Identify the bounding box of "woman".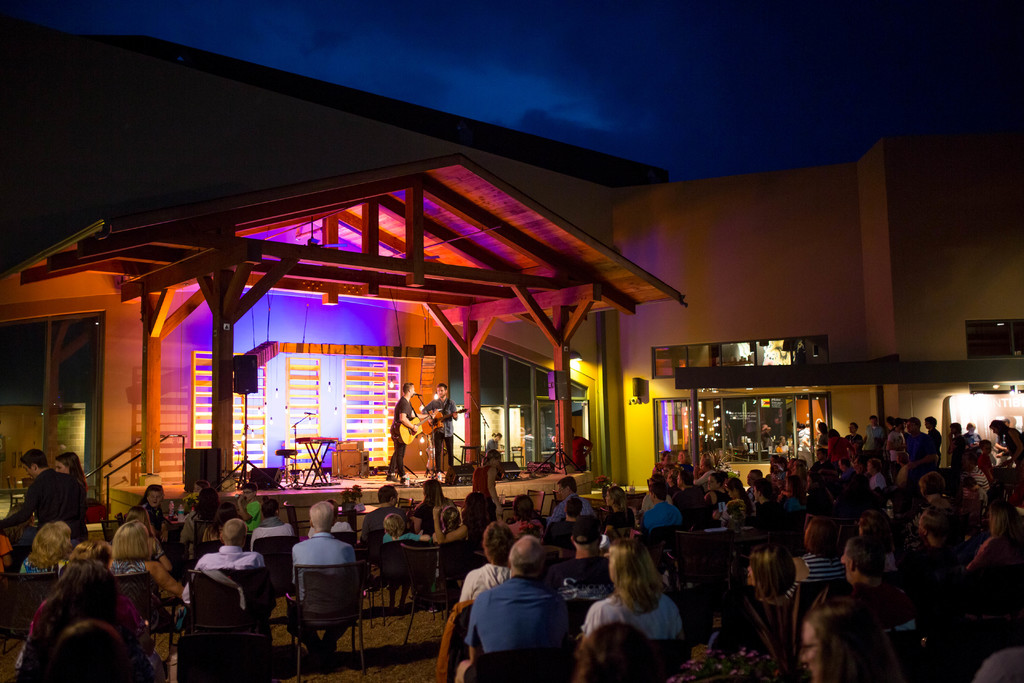
detection(433, 499, 479, 545).
